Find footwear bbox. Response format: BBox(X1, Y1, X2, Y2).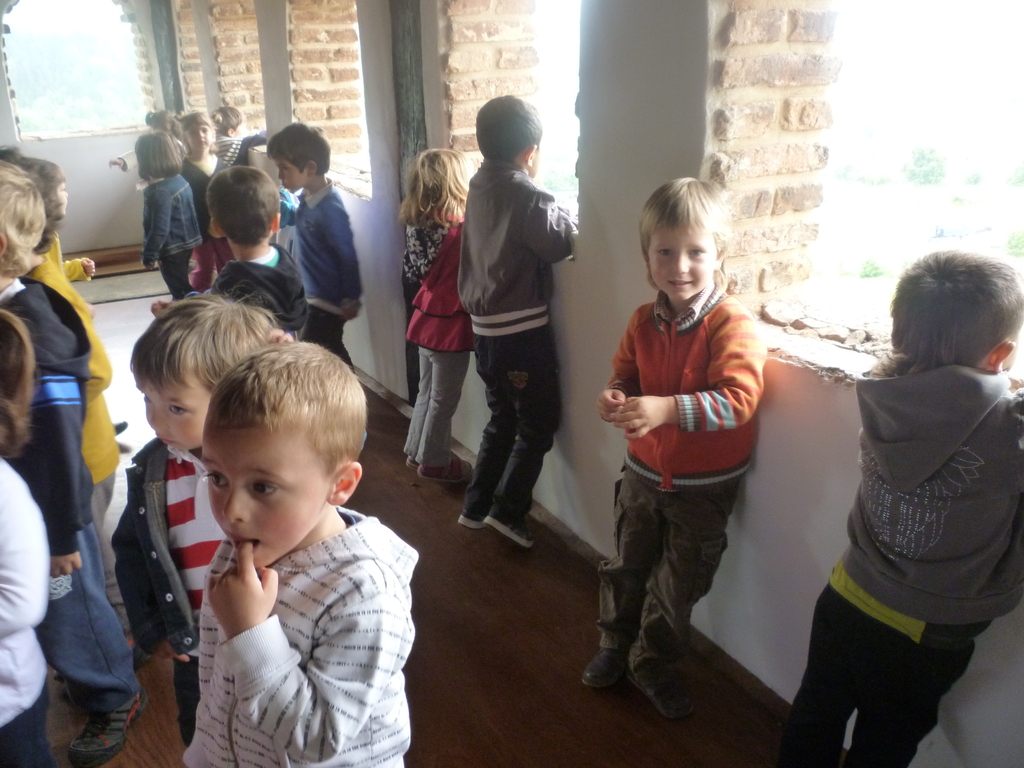
BBox(629, 647, 689, 726).
